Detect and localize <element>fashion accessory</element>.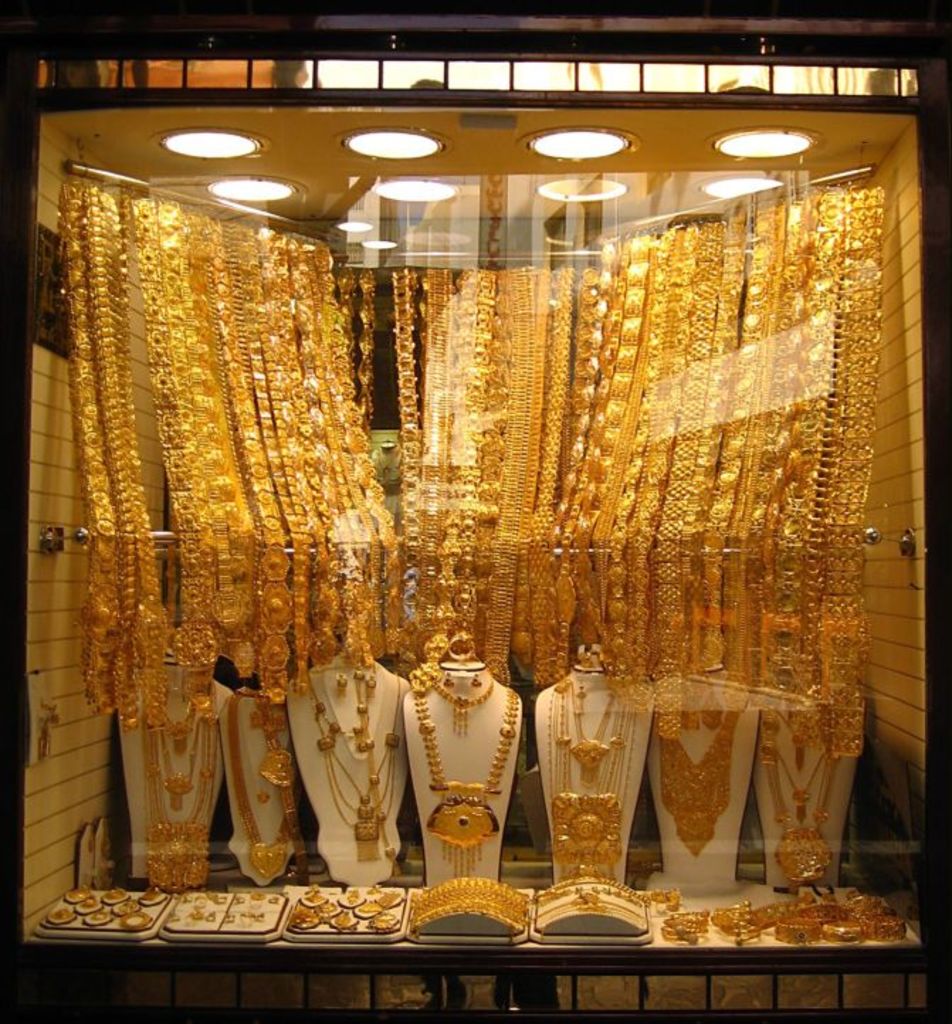
Localized at [x1=400, y1=872, x2=532, y2=935].
